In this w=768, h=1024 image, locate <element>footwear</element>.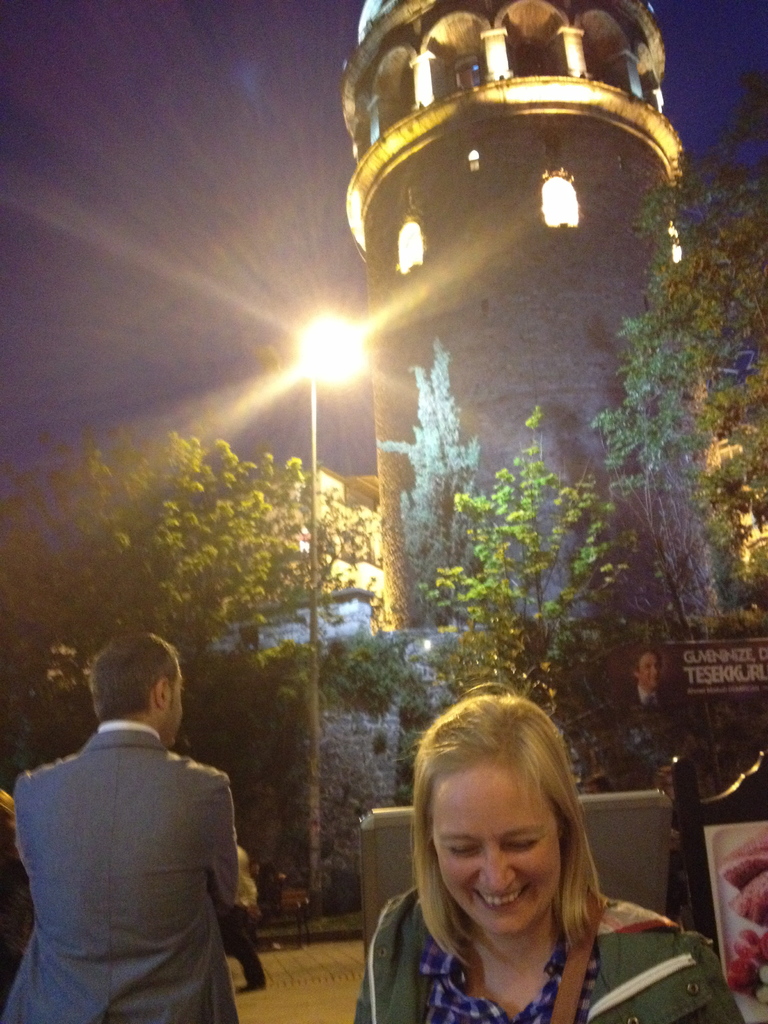
Bounding box: {"x1": 238, "y1": 976, "x2": 268, "y2": 990}.
